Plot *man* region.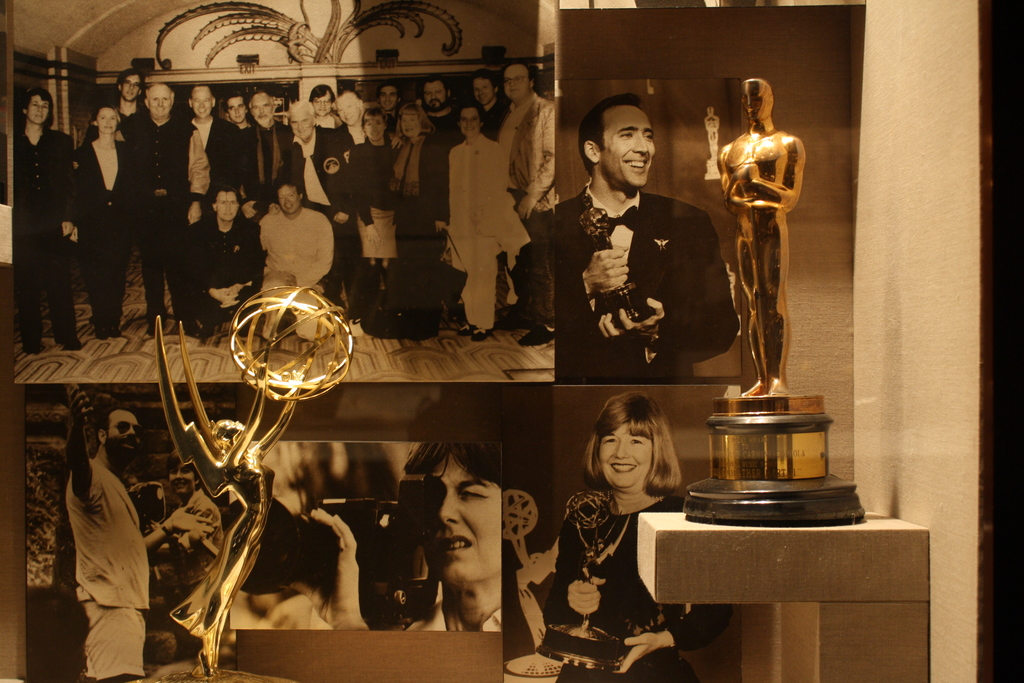
Plotted at box=[84, 69, 138, 147].
